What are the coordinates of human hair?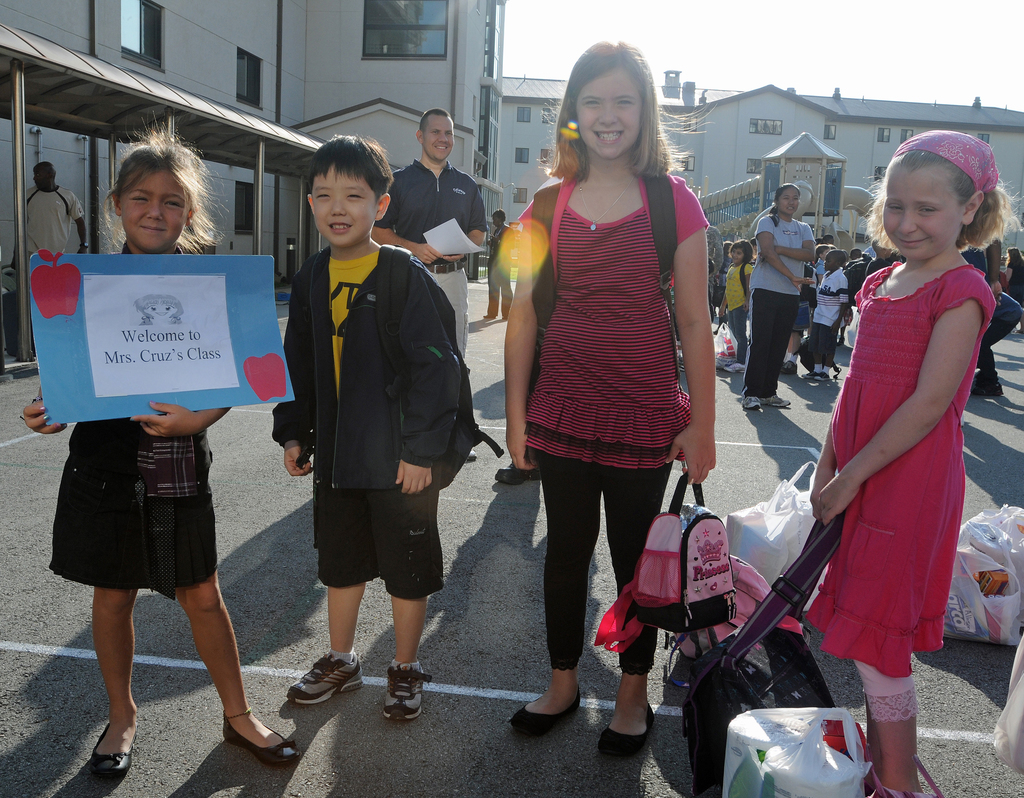
locate(815, 245, 826, 259).
